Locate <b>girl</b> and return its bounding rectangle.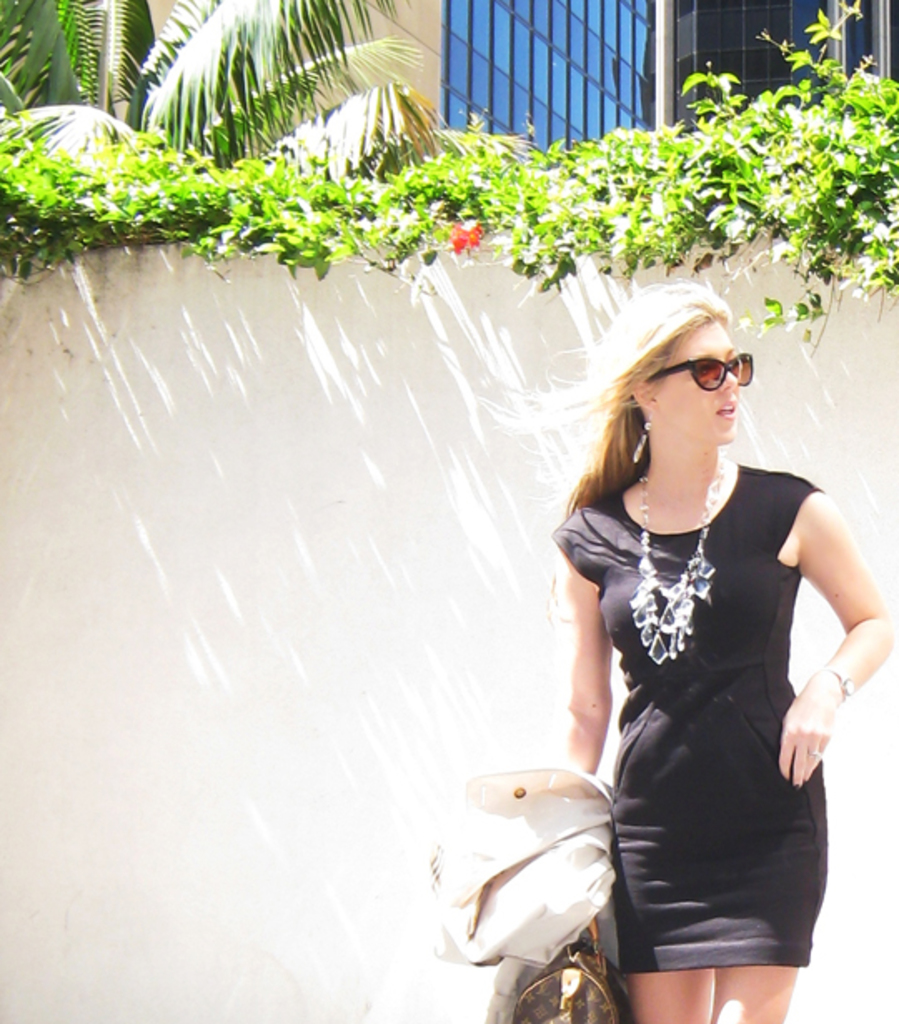
region(478, 263, 889, 1022).
